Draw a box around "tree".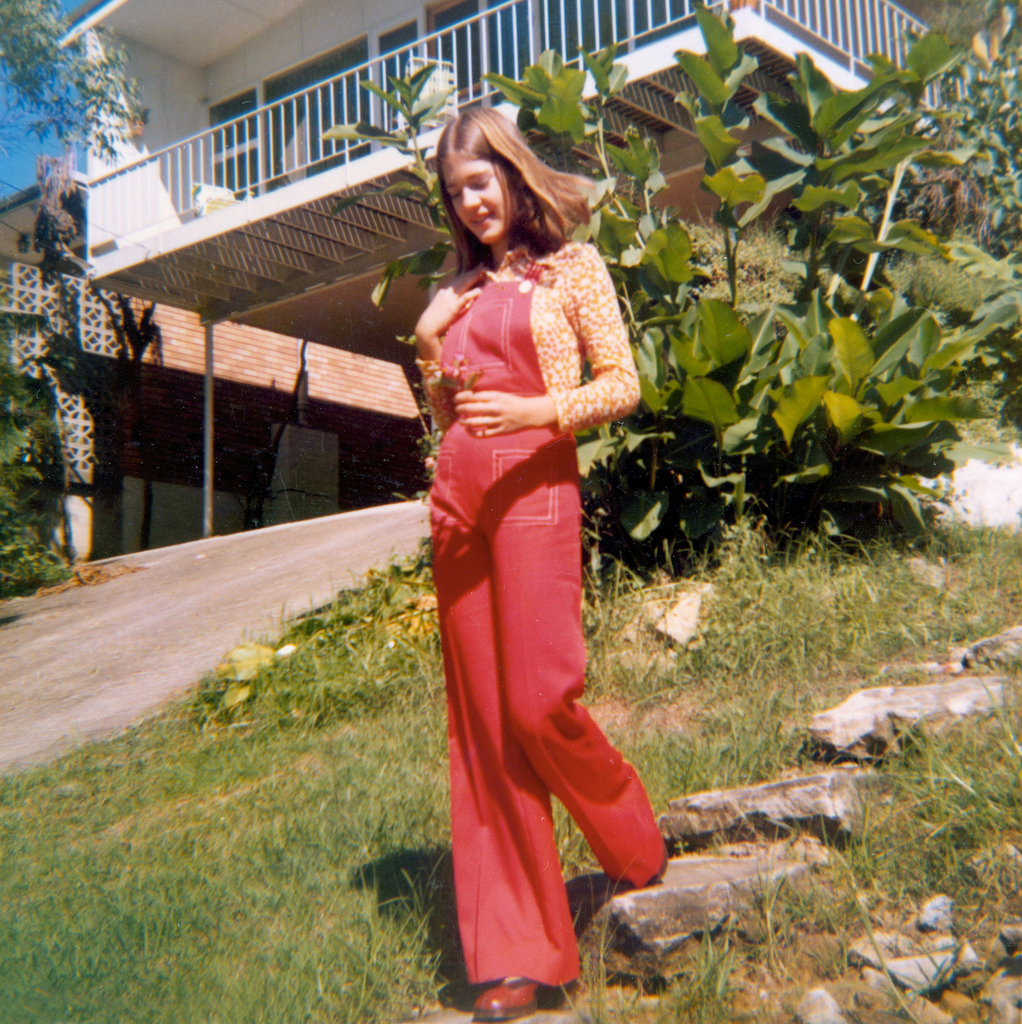
{"left": 210, "top": 336, "right": 311, "bottom": 529}.
